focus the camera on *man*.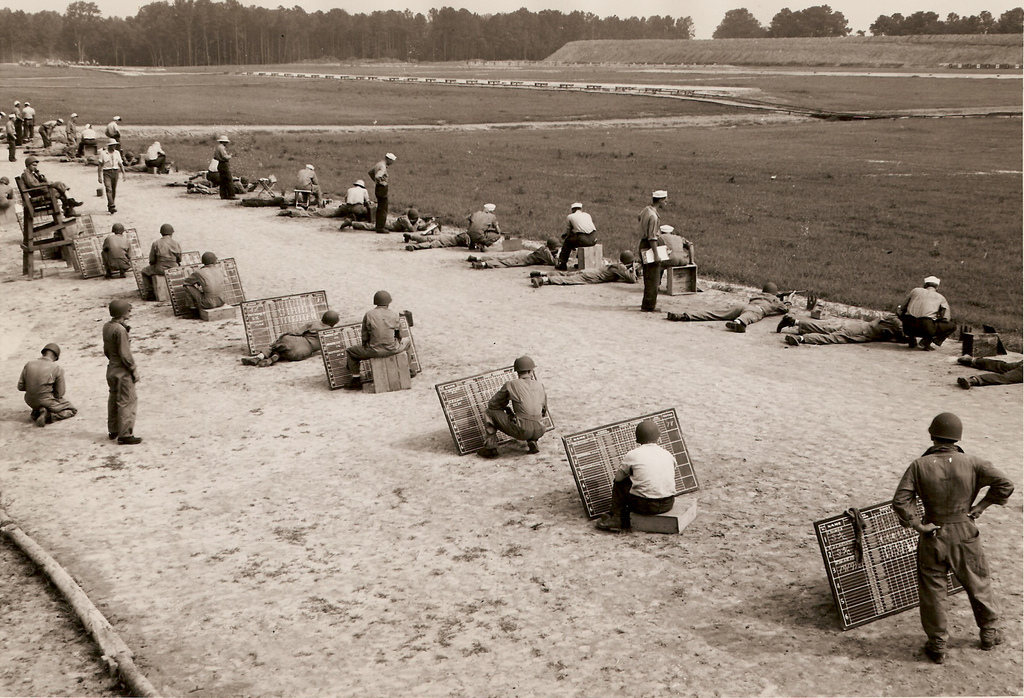
Focus region: detection(77, 120, 99, 157).
